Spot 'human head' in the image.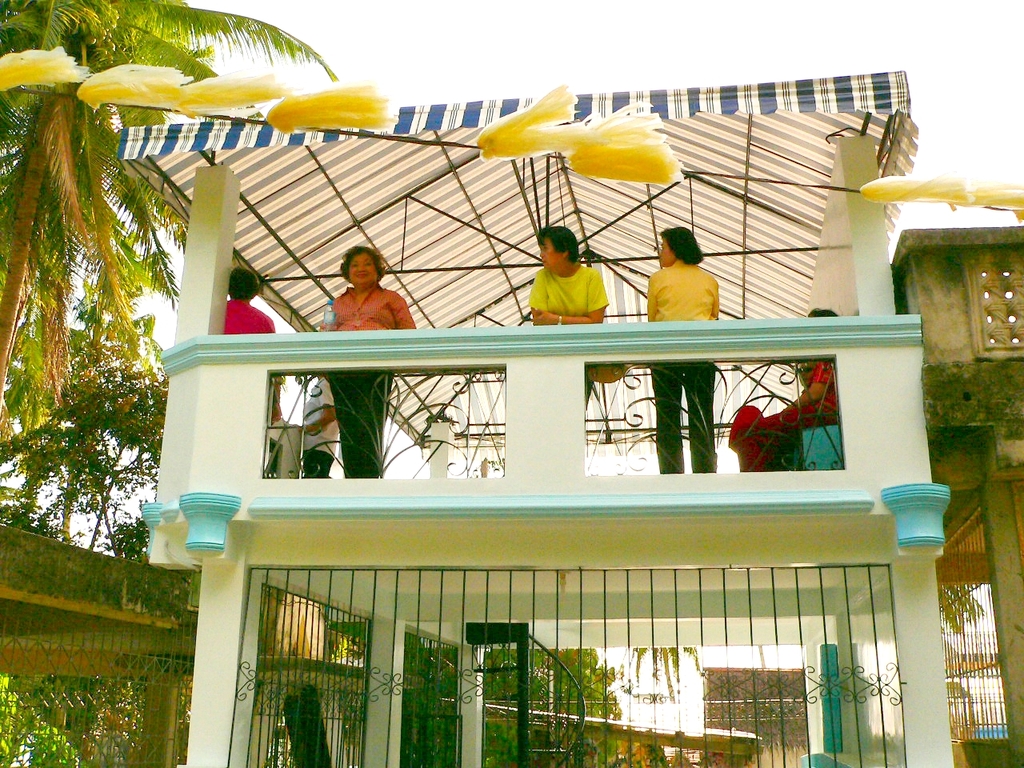
'human head' found at select_region(658, 224, 706, 266).
